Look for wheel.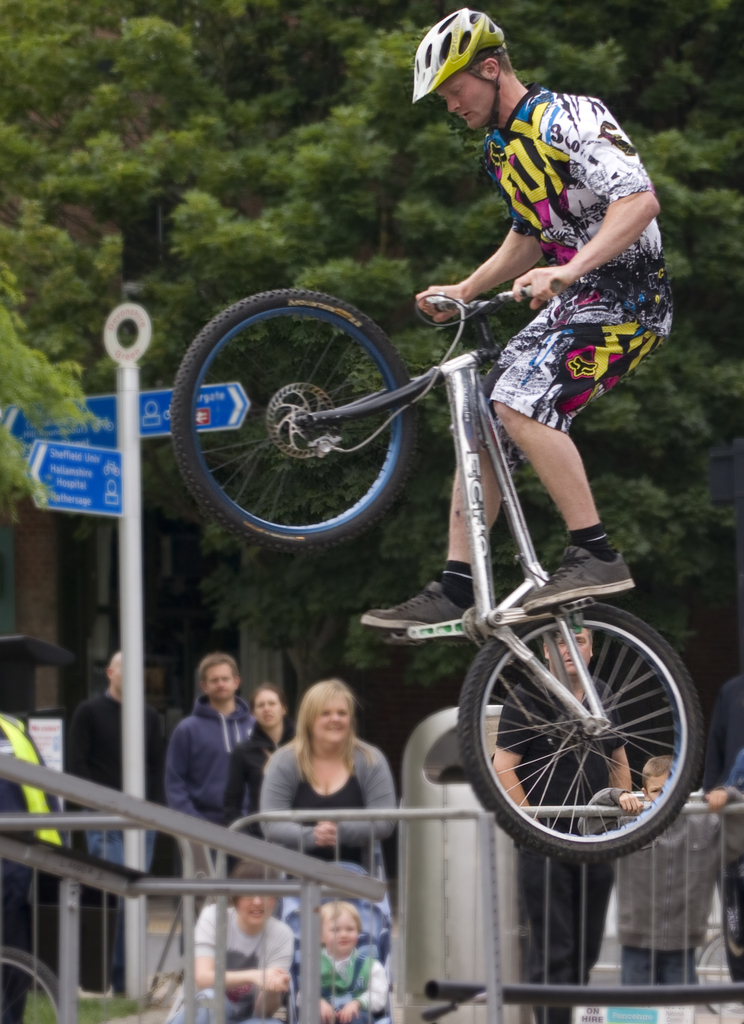
Found: 4 948 60 1023.
